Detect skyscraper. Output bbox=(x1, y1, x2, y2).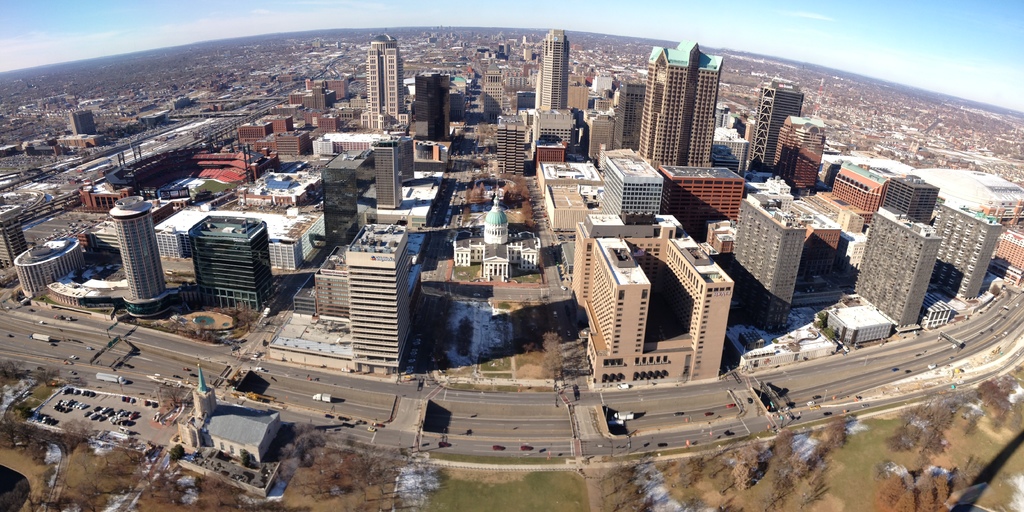
bbox=(824, 159, 884, 230).
